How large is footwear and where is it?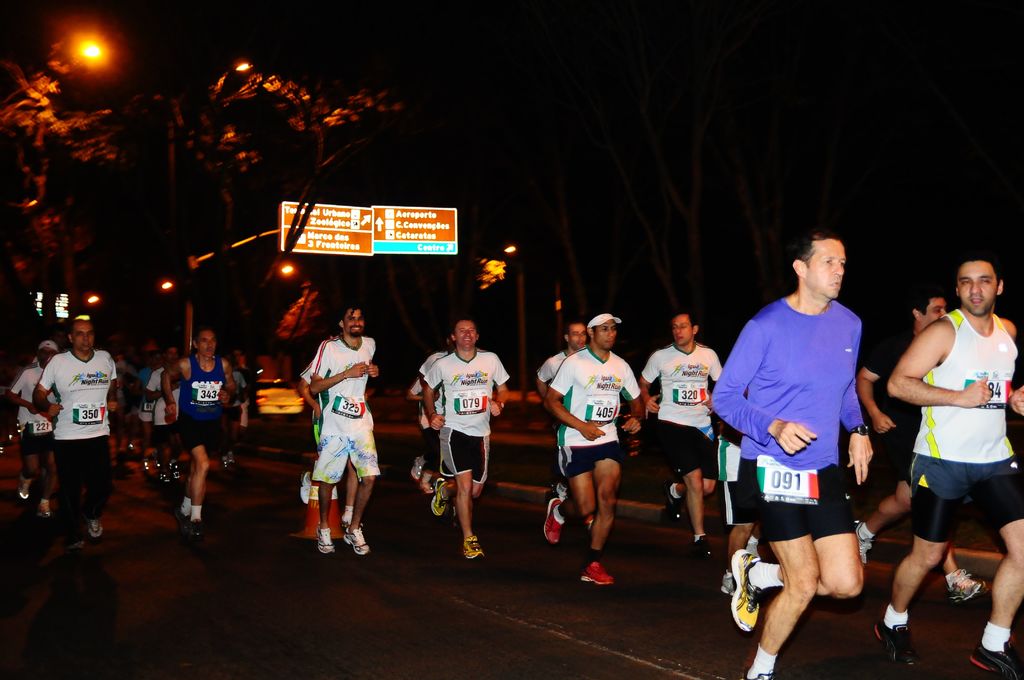
Bounding box: x1=461, y1=538, x2=482, y2=562.
